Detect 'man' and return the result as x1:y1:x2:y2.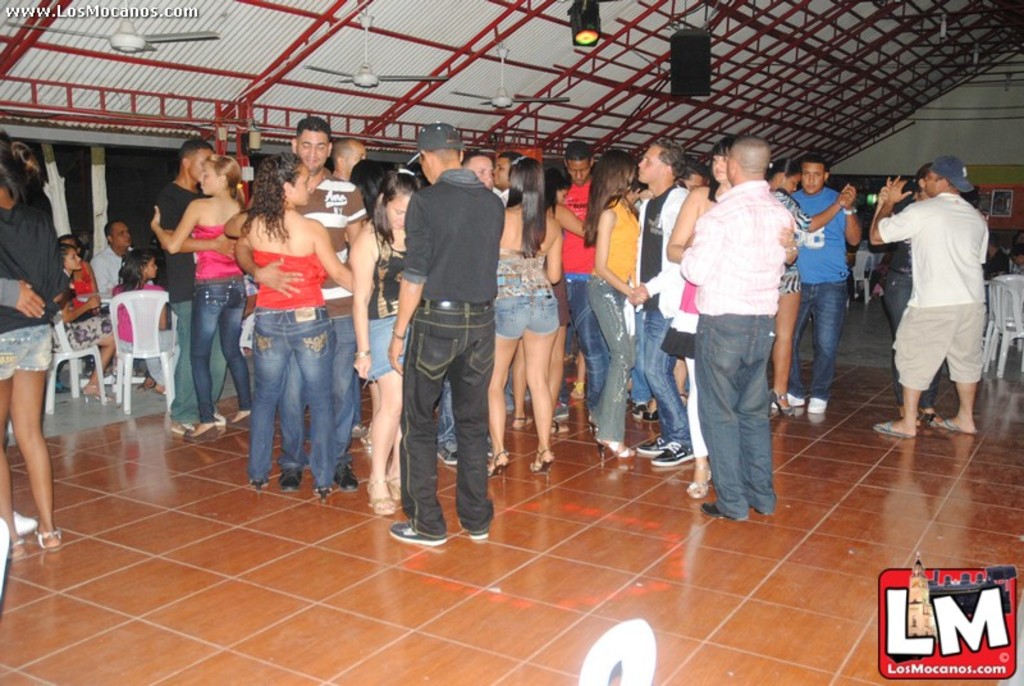
681:136:794:521.
